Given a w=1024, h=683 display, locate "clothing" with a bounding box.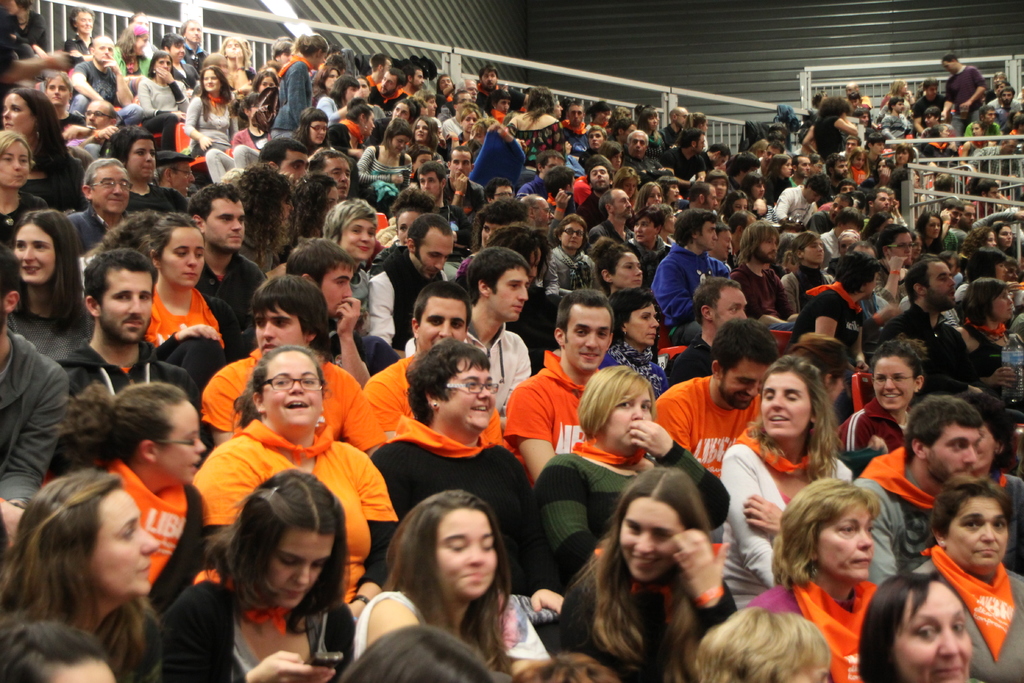
Located: detection(653, 372, 767, 461).
